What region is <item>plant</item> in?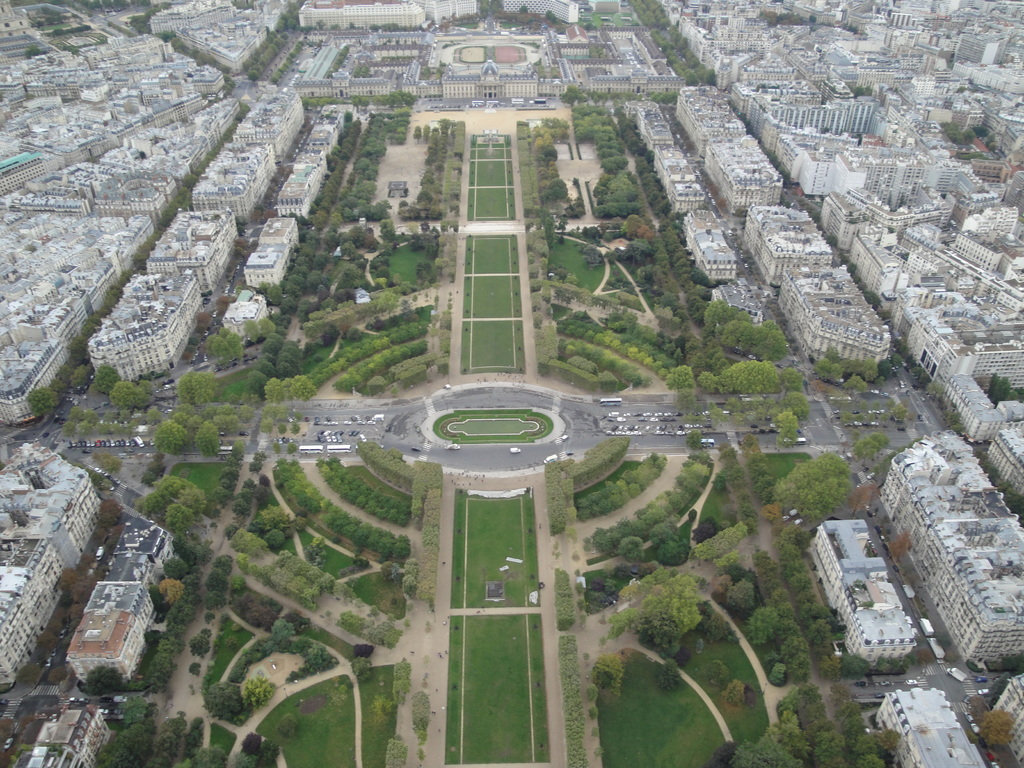
box=[460, 322, 473, 373].
